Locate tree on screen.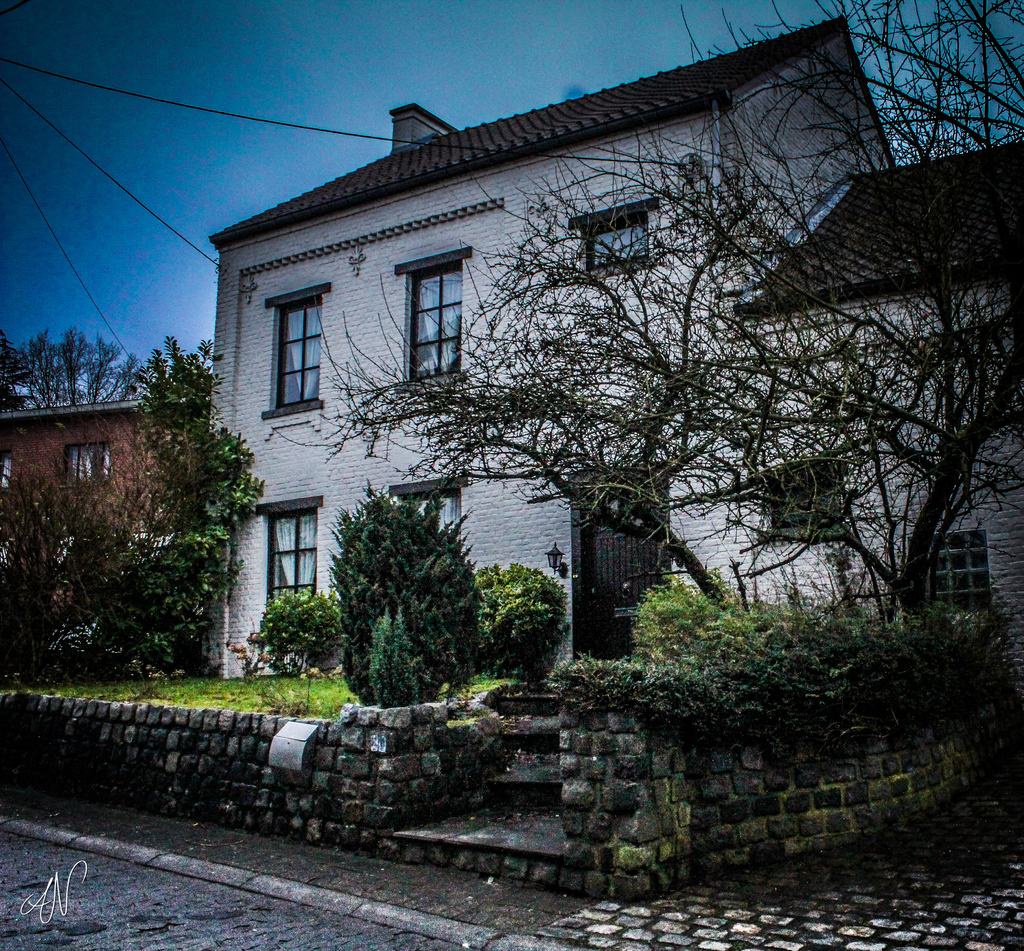
On screen at rect(324, 489, 487, 706).
